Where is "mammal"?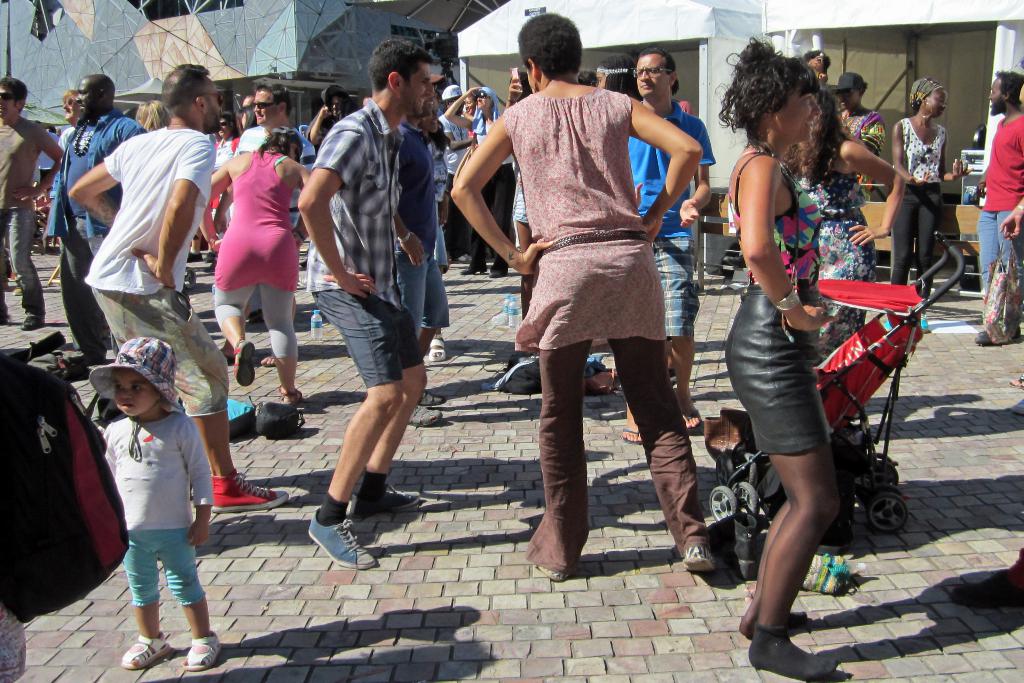
crop(805, 50, 828, 85).
